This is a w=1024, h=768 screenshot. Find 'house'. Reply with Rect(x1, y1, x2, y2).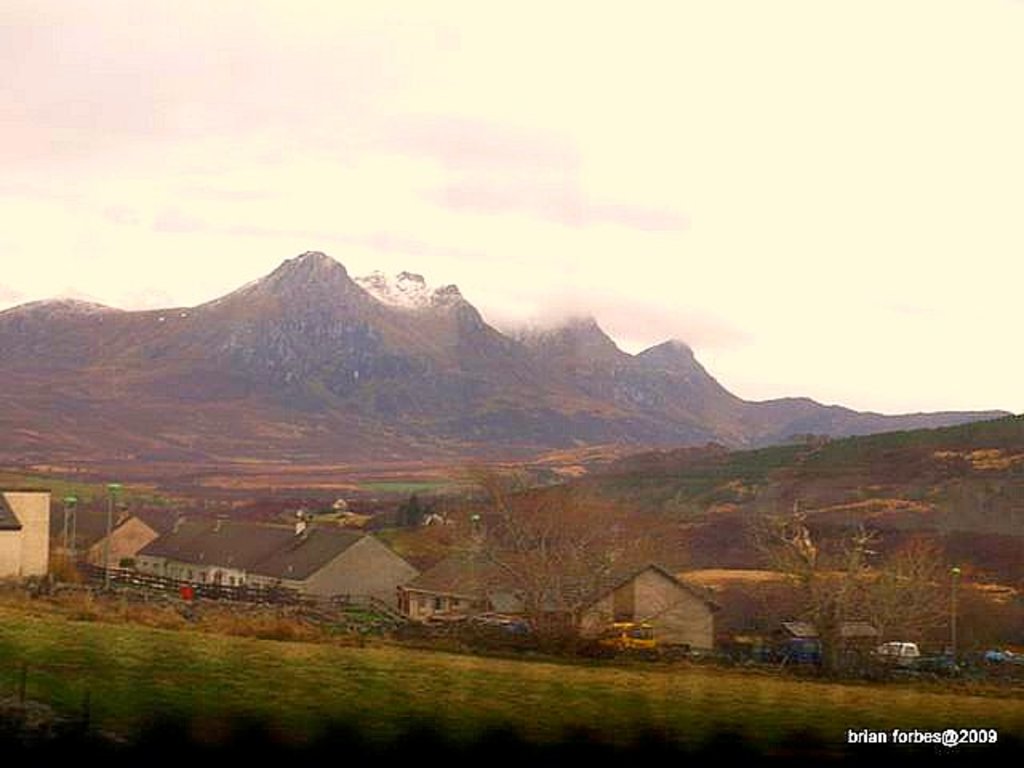
Rect(126, 507, 419, 618).
